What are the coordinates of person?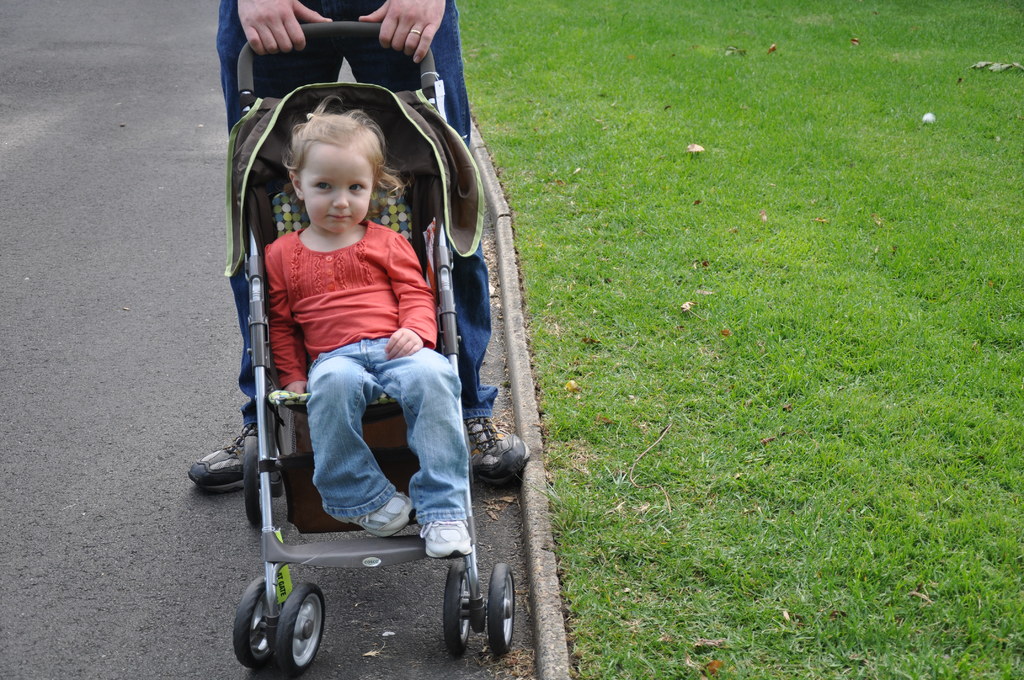
l=258, t=108, r=484, b=560.
